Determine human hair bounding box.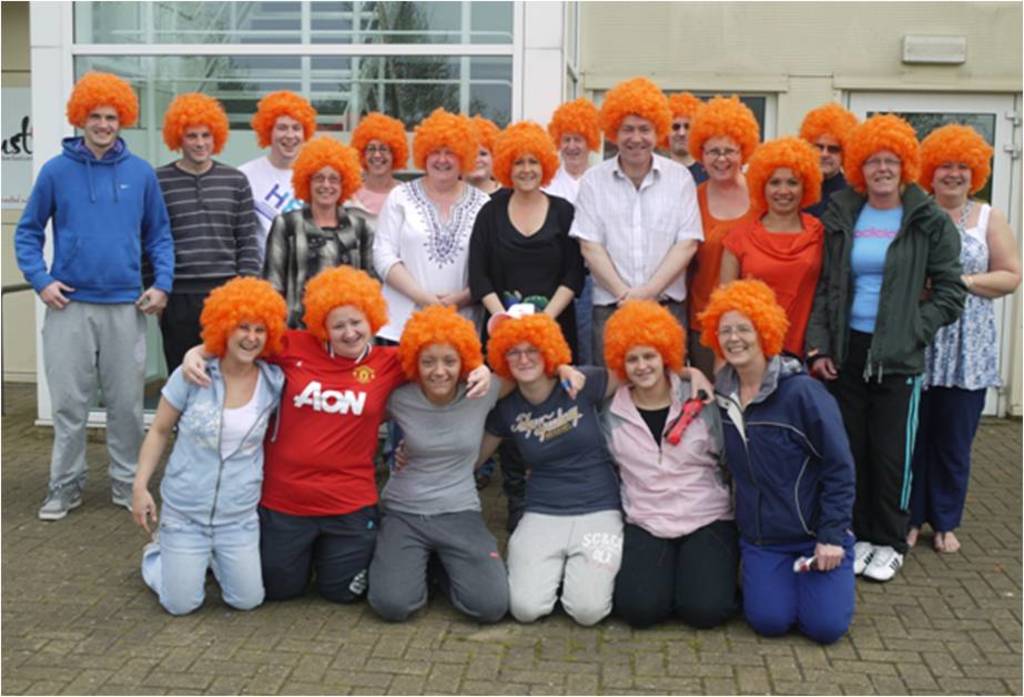
Determined: (x1=490, y1=127, x2=559, y2=190).
